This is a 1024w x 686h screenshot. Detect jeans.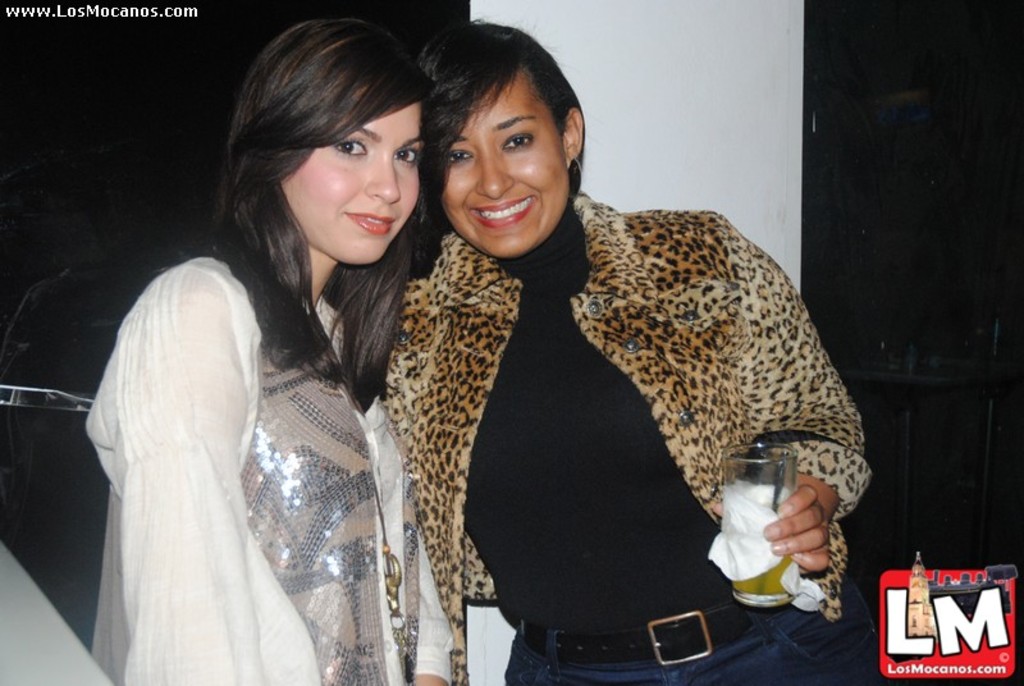
{"x1": 511, "y1": 571, "x2": 887, "y2": 685}.
